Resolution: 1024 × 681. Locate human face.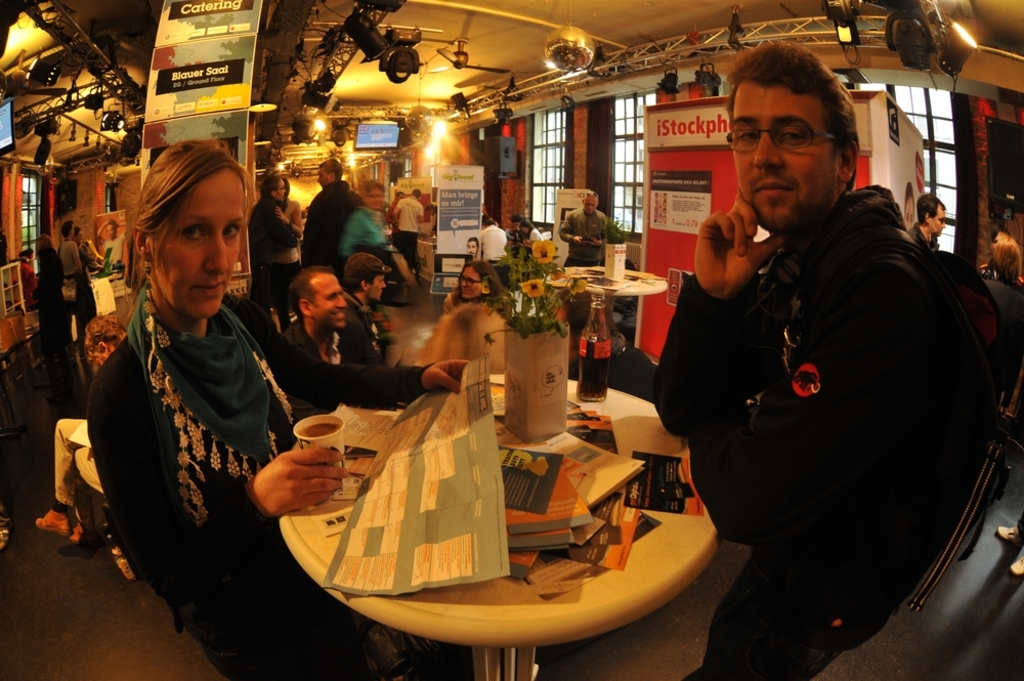
locate(732, 80, 839, 236).
